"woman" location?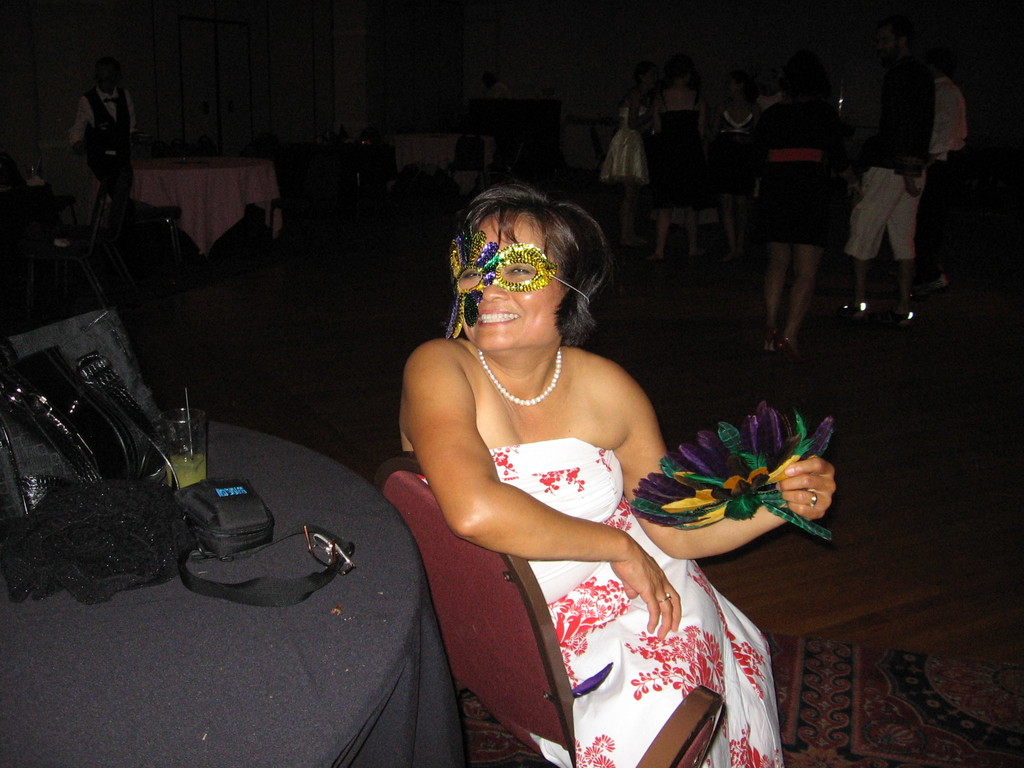
(601,64,658,245)
